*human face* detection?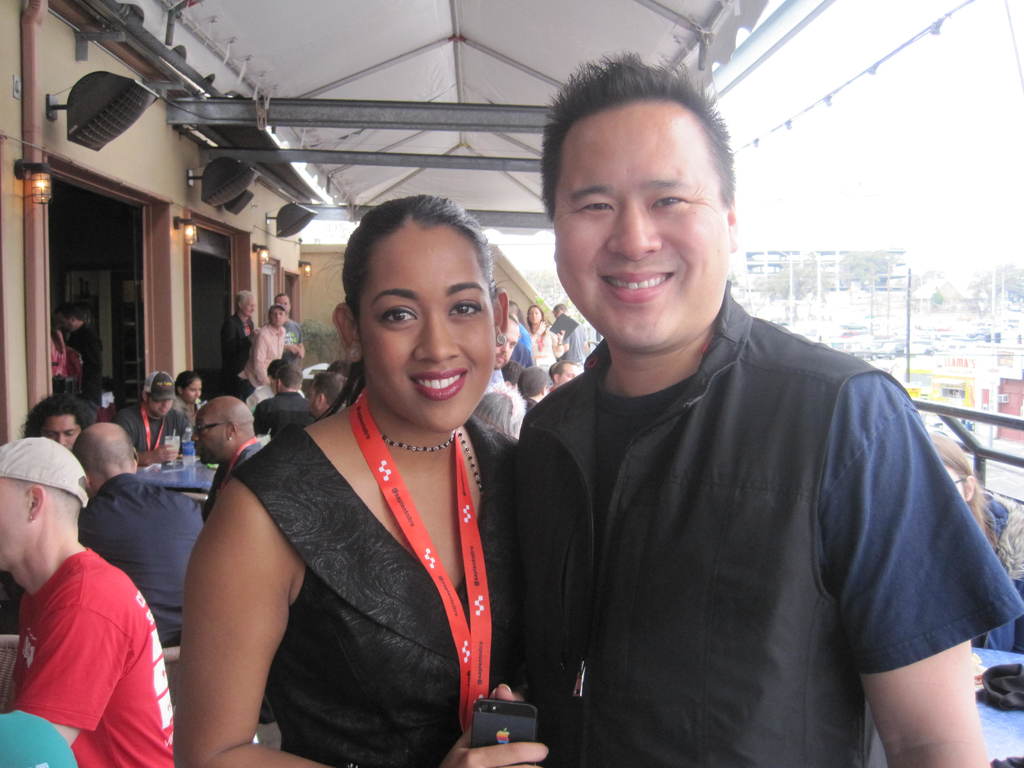
942,463,967,500
